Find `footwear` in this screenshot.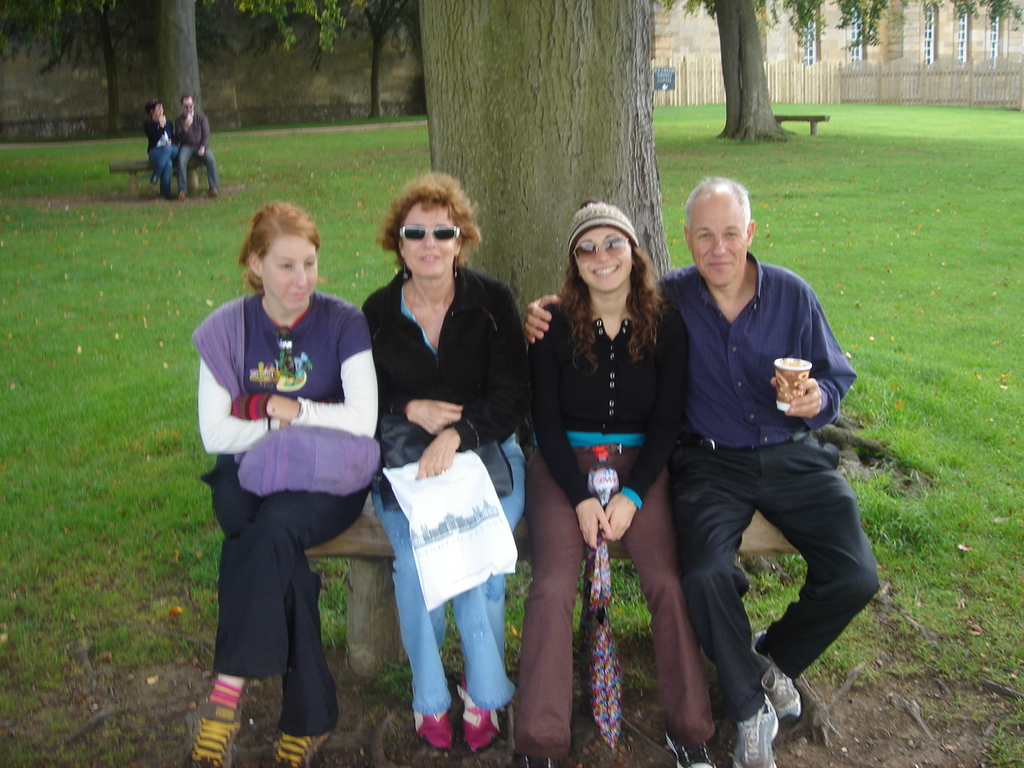
The bounding box for `footwear` is <region>150, 174, 155, 188</region>.
